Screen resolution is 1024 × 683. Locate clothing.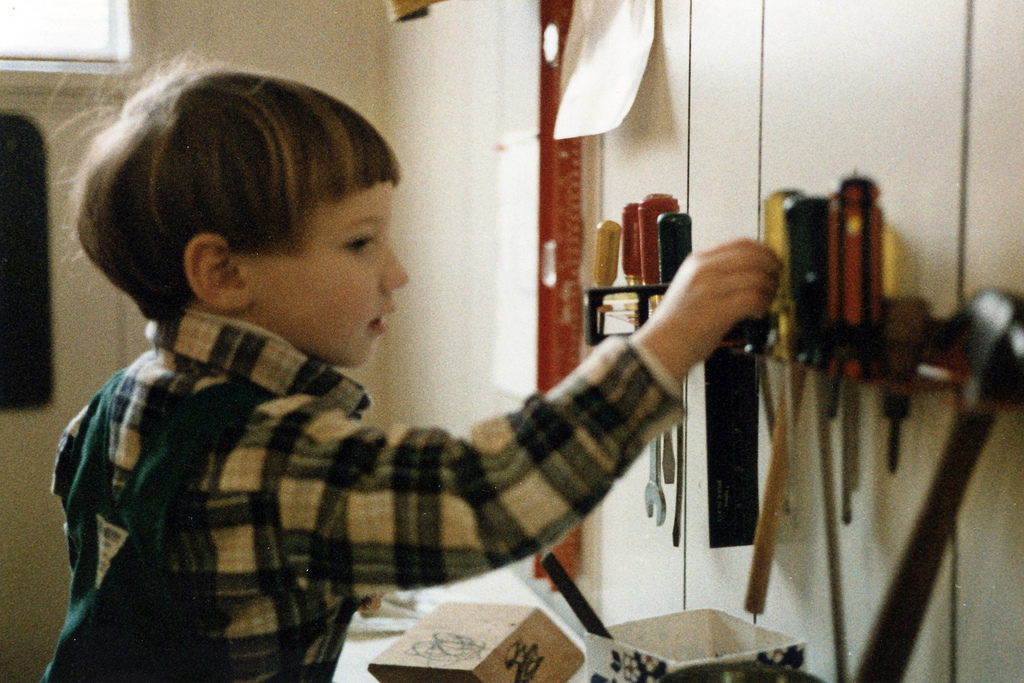
pyautogui.locateOnScreen(74, 268, 671, 670).
